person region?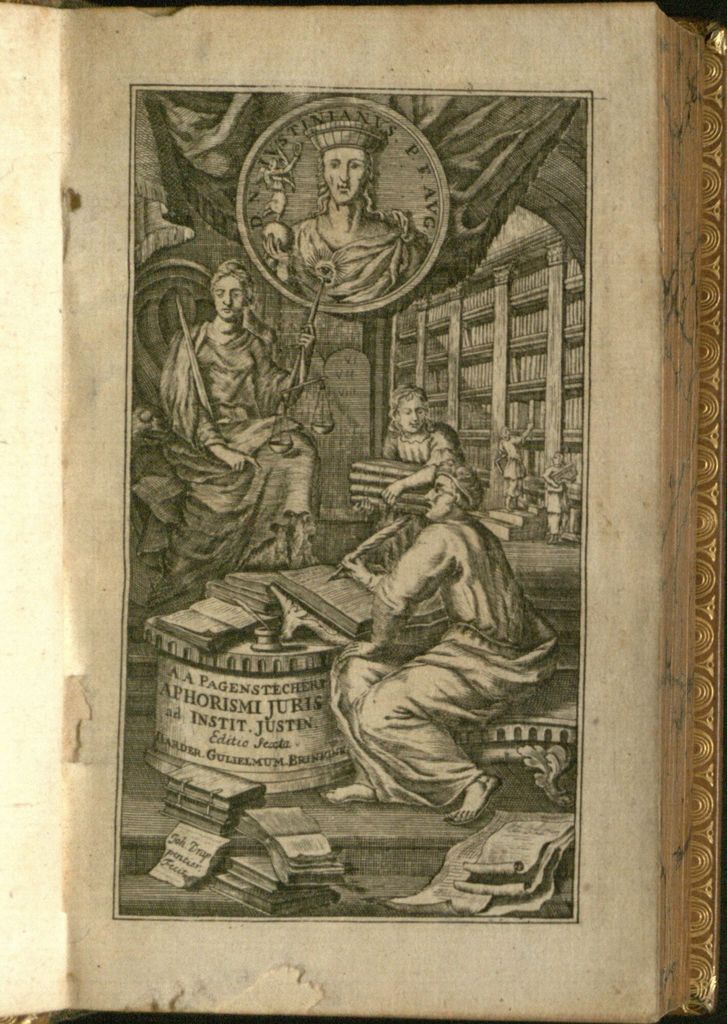
(left=318, top=447, right=557, bottom=829)
